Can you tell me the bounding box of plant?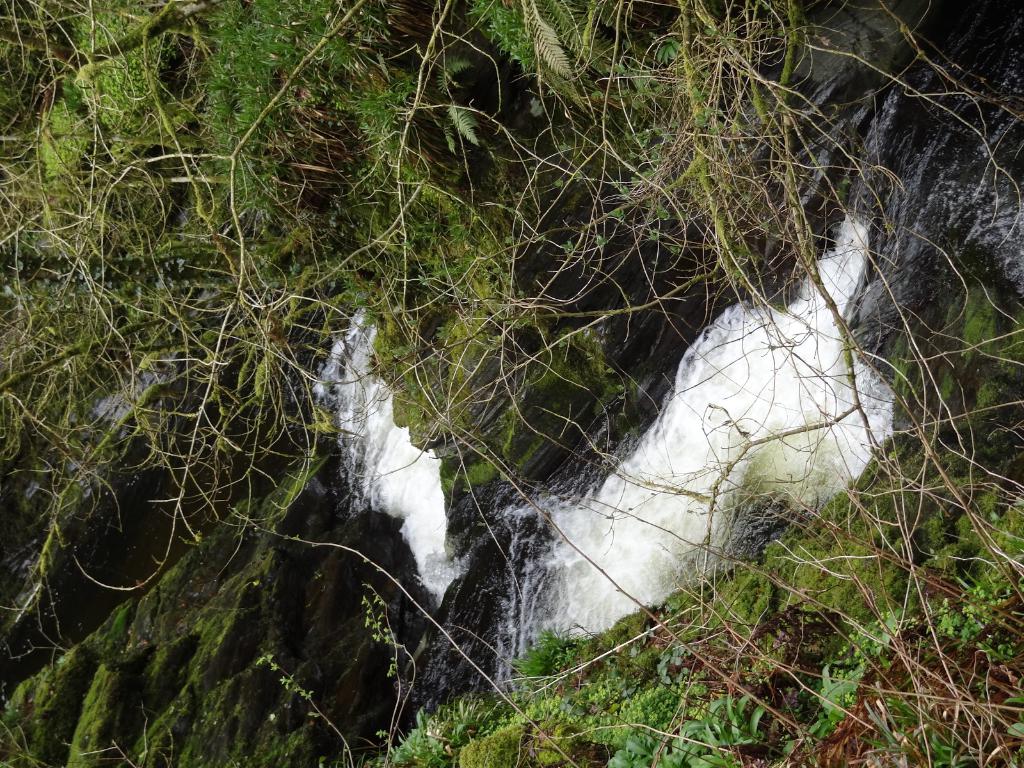
[x1=0, y1=0, x2=1023, y2=767].
